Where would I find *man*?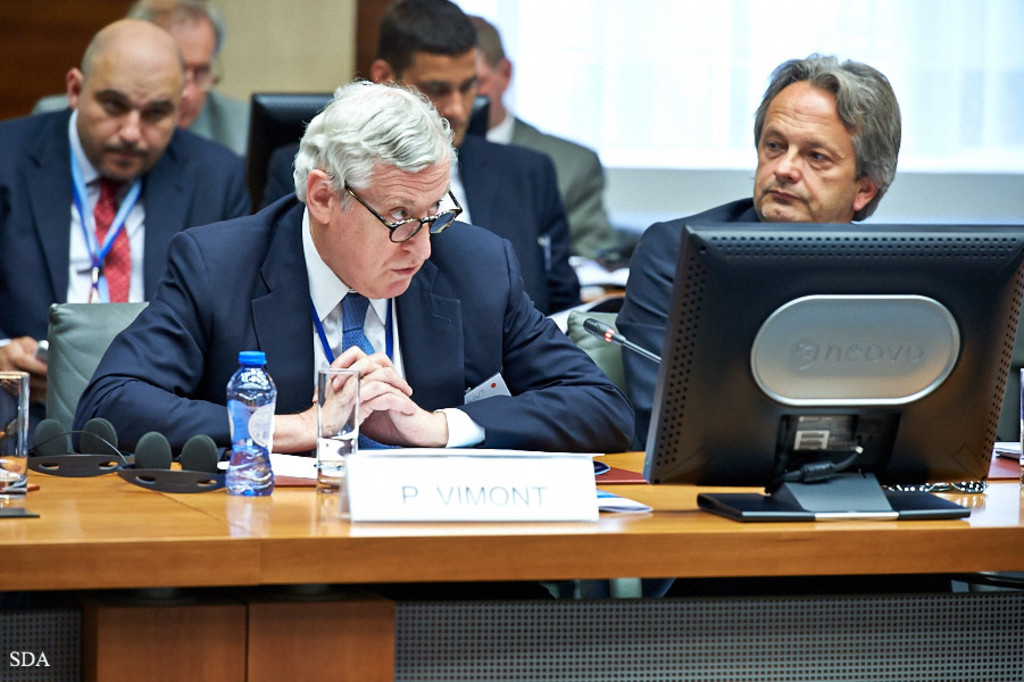
At 260:0:583:309.
